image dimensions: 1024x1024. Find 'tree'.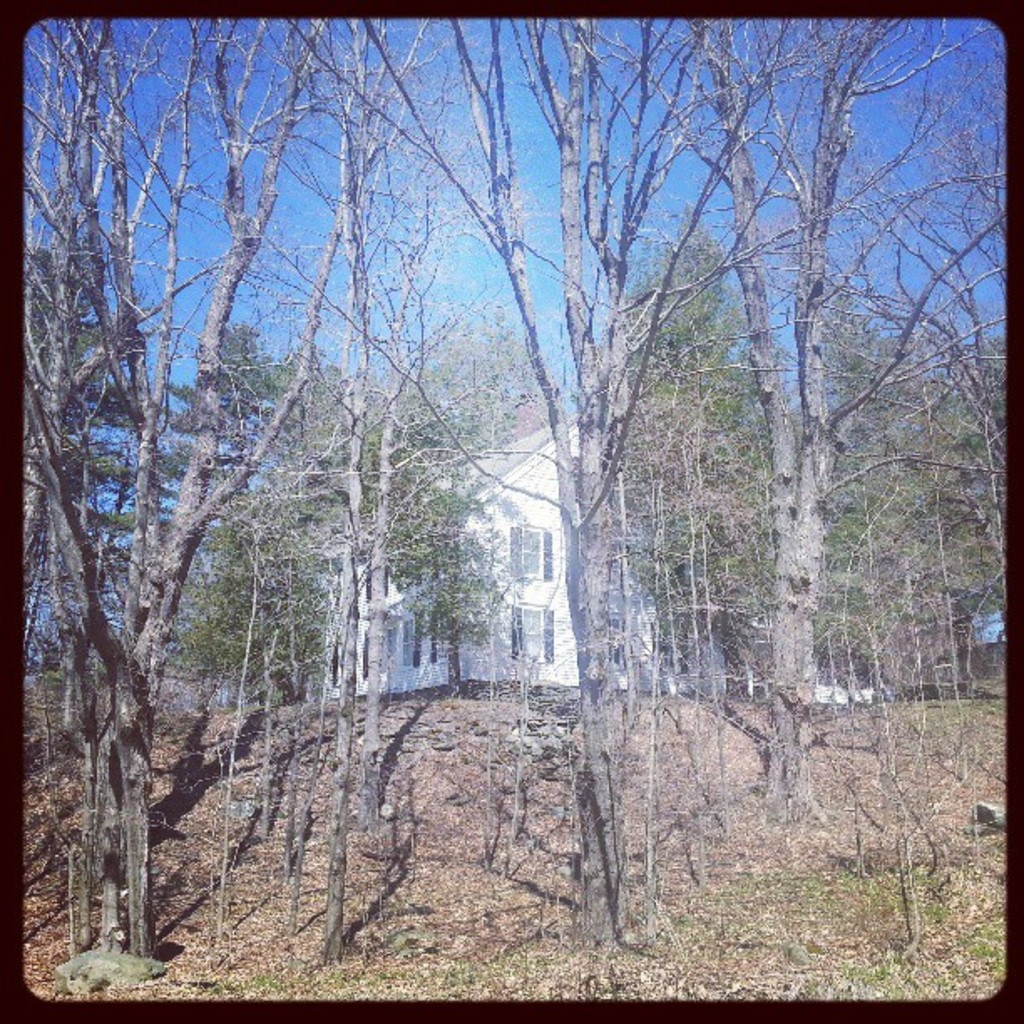
x1=25 y1=12 x2=474 y2=982.
